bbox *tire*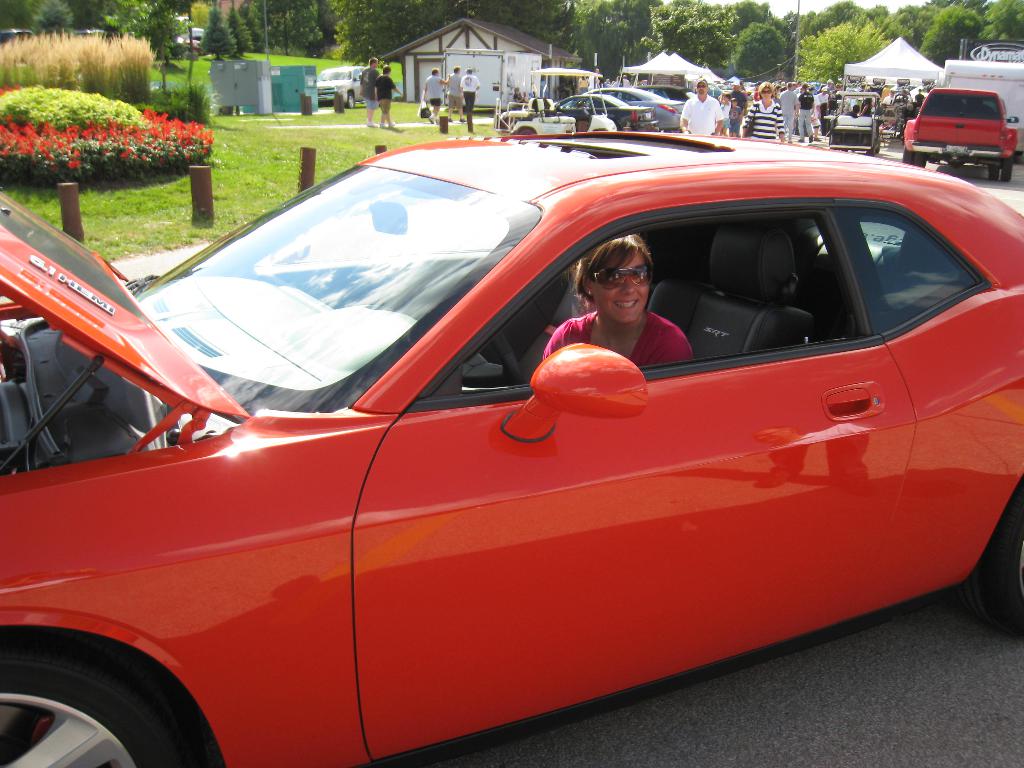
x1=902 y1=146 x2=912 y2=166
